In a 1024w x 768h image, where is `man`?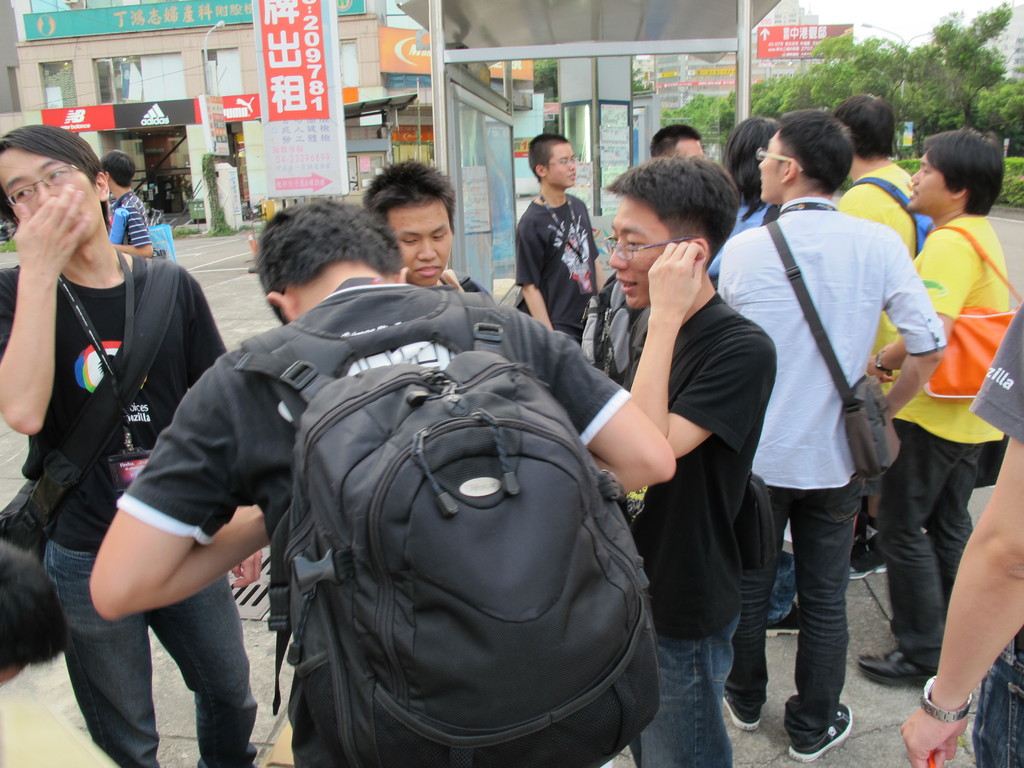
831:93:932:579.
